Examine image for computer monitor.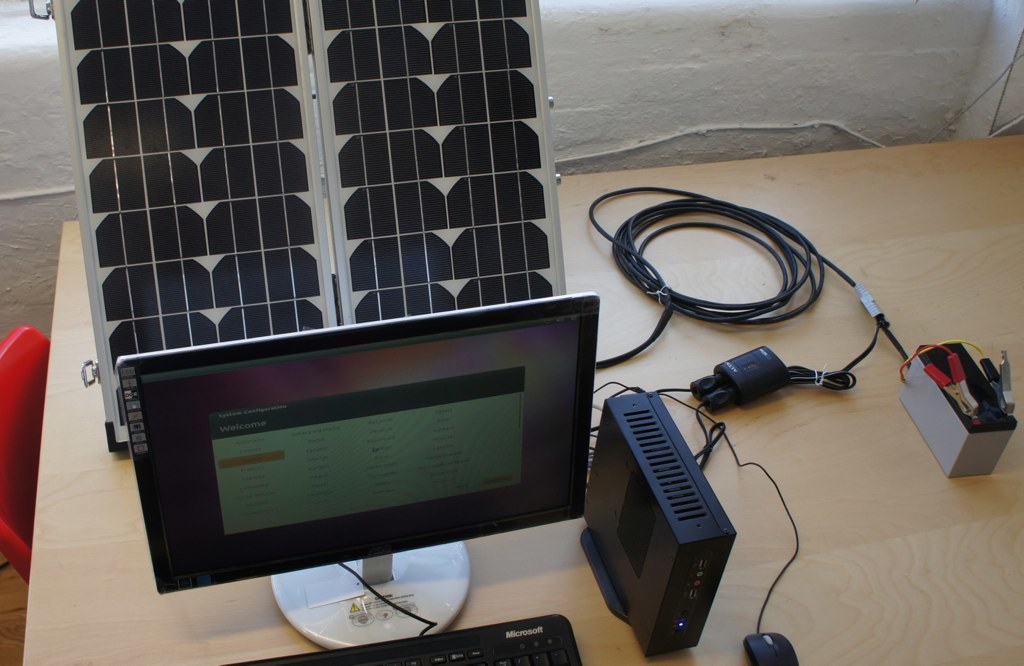
Examination result: BBox(88, 198, 619, 641).
